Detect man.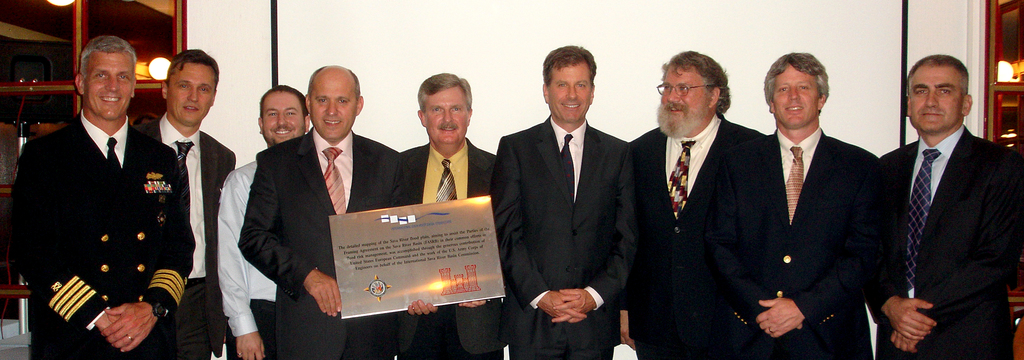
Detected at {"x1": 132, "y1": 51, "x2": 237, "y2": 359}.
